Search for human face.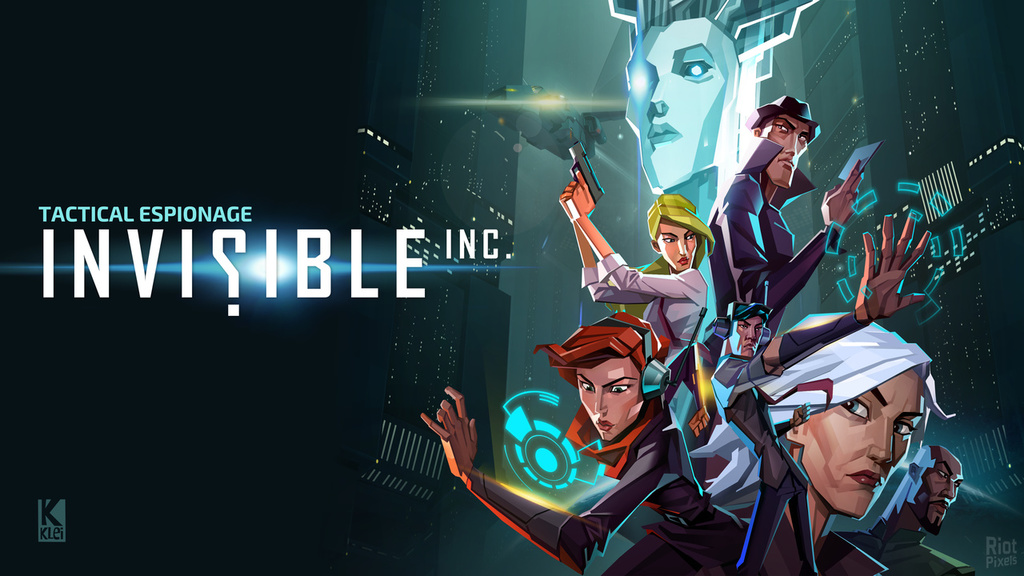
Found at (x1=800, y1=369, x2=924, y2=515).
